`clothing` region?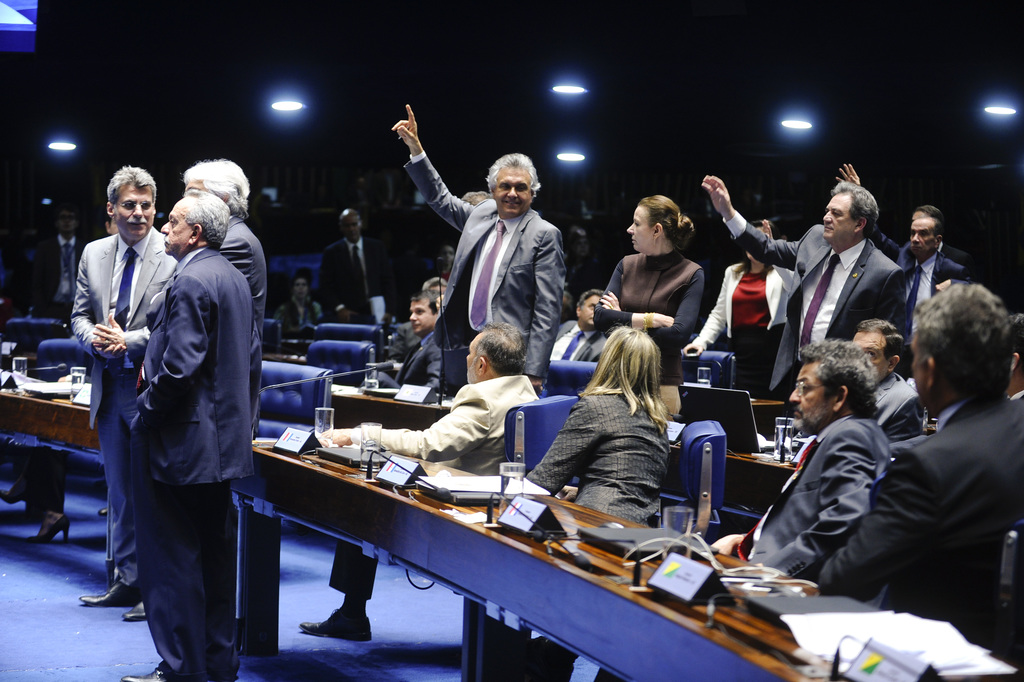
(left=514, top=386, right=674, bottom=681)
